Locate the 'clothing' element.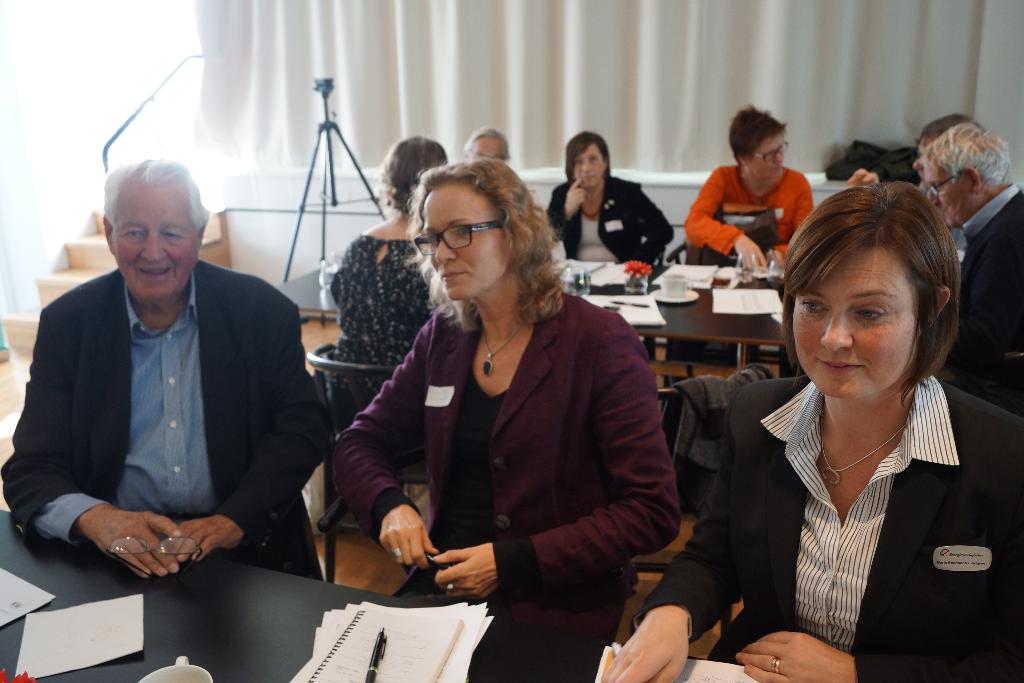
Element bbox: 323, 292, 675, 682.
